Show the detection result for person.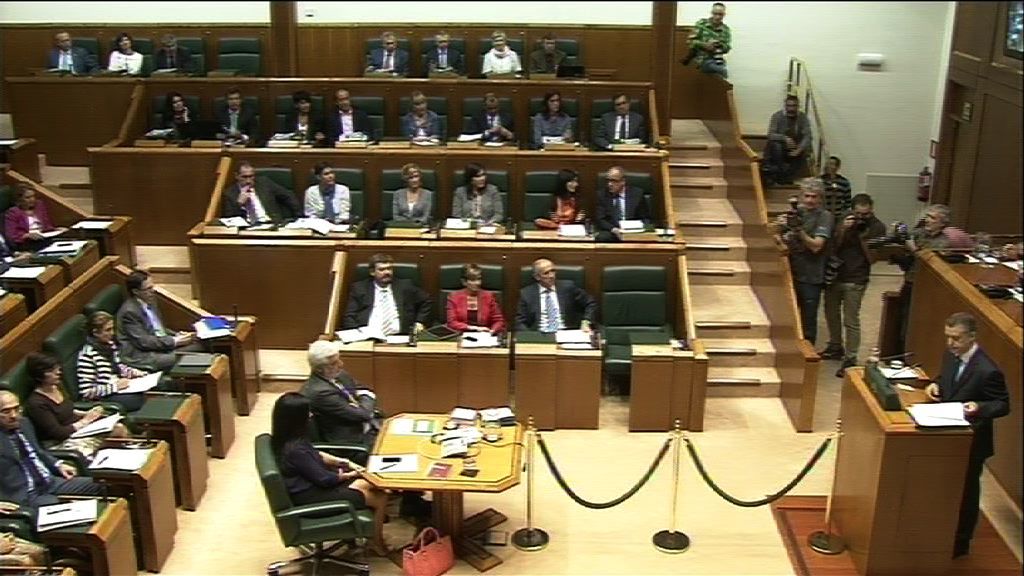
[x1=765, y1=95, x2=815, y2=182].
